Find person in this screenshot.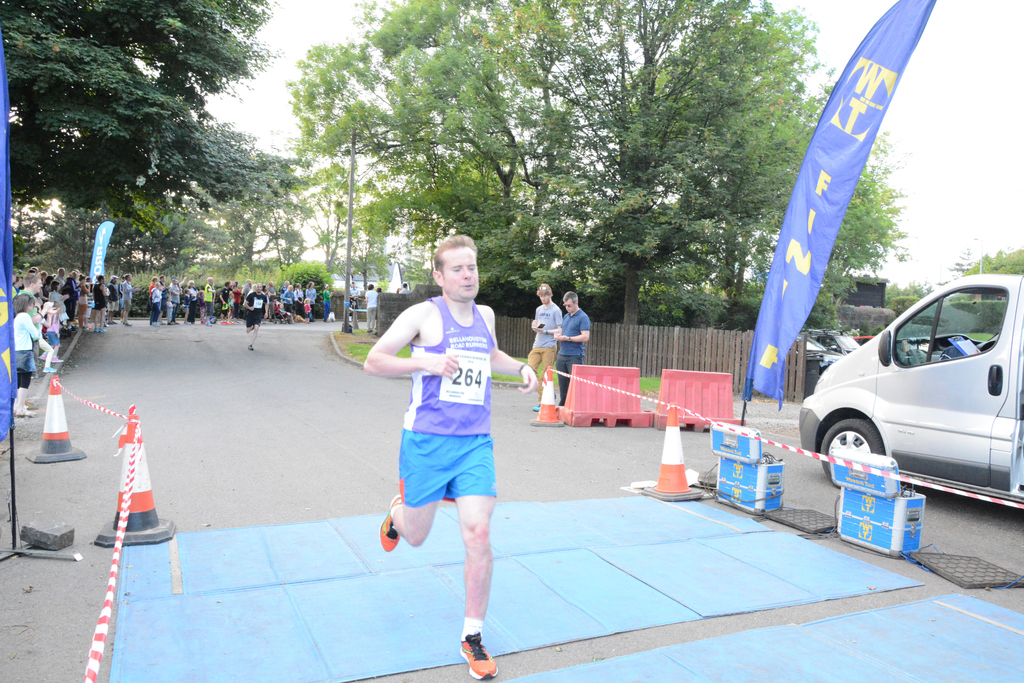
The bounding box for person is detection(381, 246, 525, 657).
